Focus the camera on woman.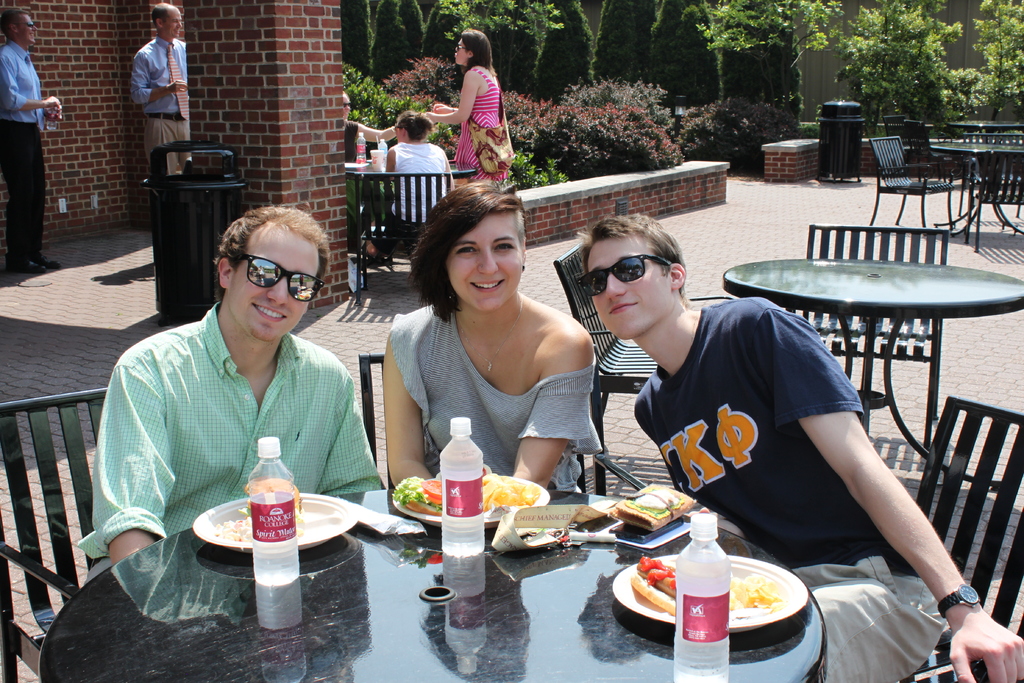
Focus region: x1=414 y1=31 x2=514 y2=188.
